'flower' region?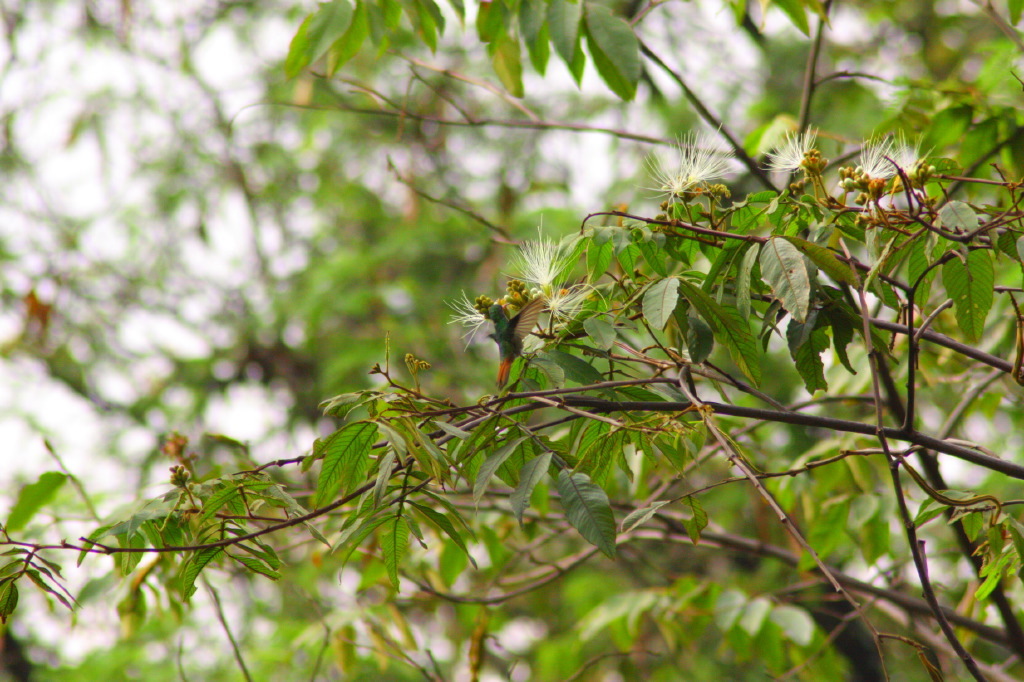
<region>856, 132, 904, 184</region>
